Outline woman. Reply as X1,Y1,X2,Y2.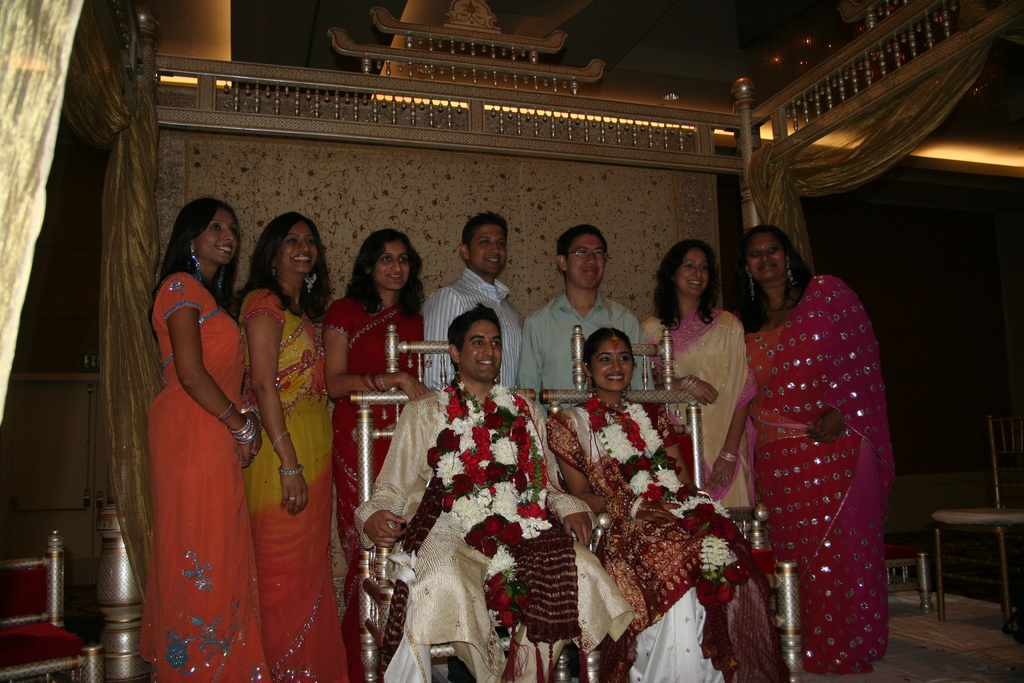
744,215,899,682.
